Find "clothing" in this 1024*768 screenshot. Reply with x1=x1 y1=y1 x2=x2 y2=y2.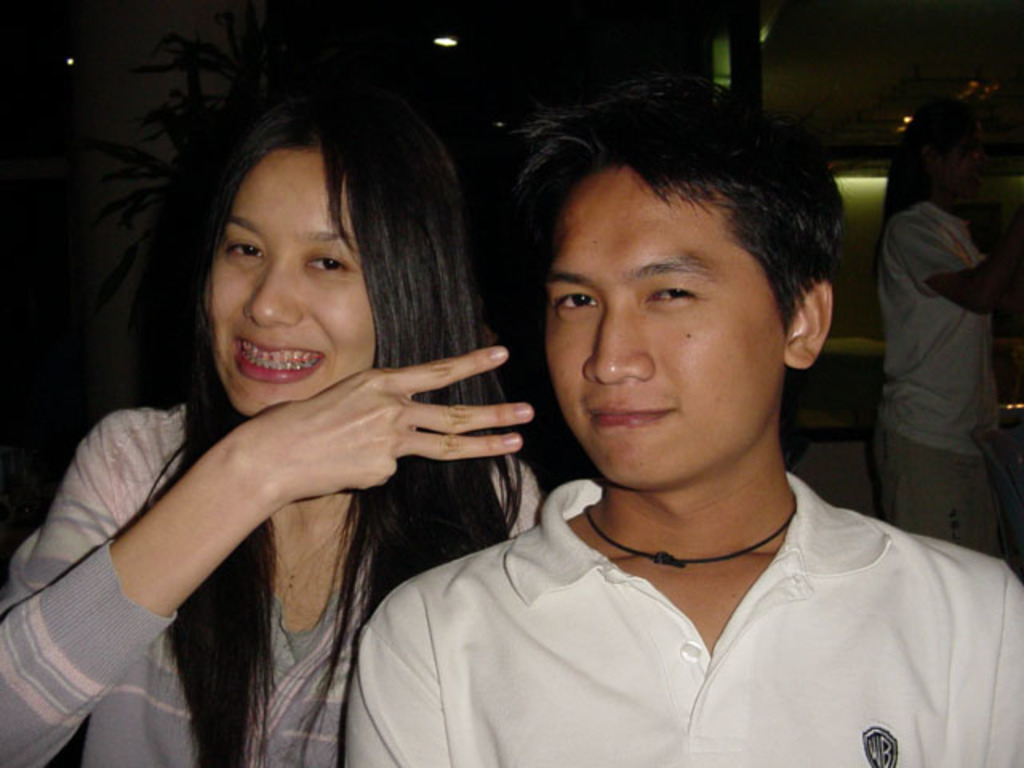
x1=344 y1=478 x2=1022 y2=766.
